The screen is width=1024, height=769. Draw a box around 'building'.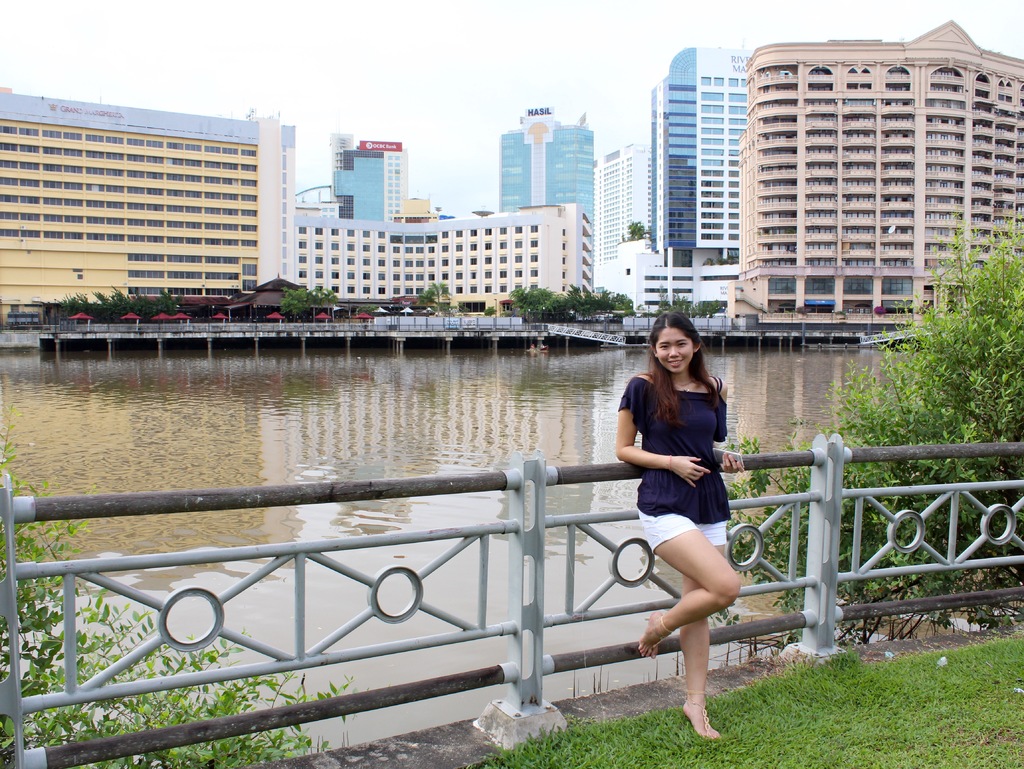
[593,141,660,264].
